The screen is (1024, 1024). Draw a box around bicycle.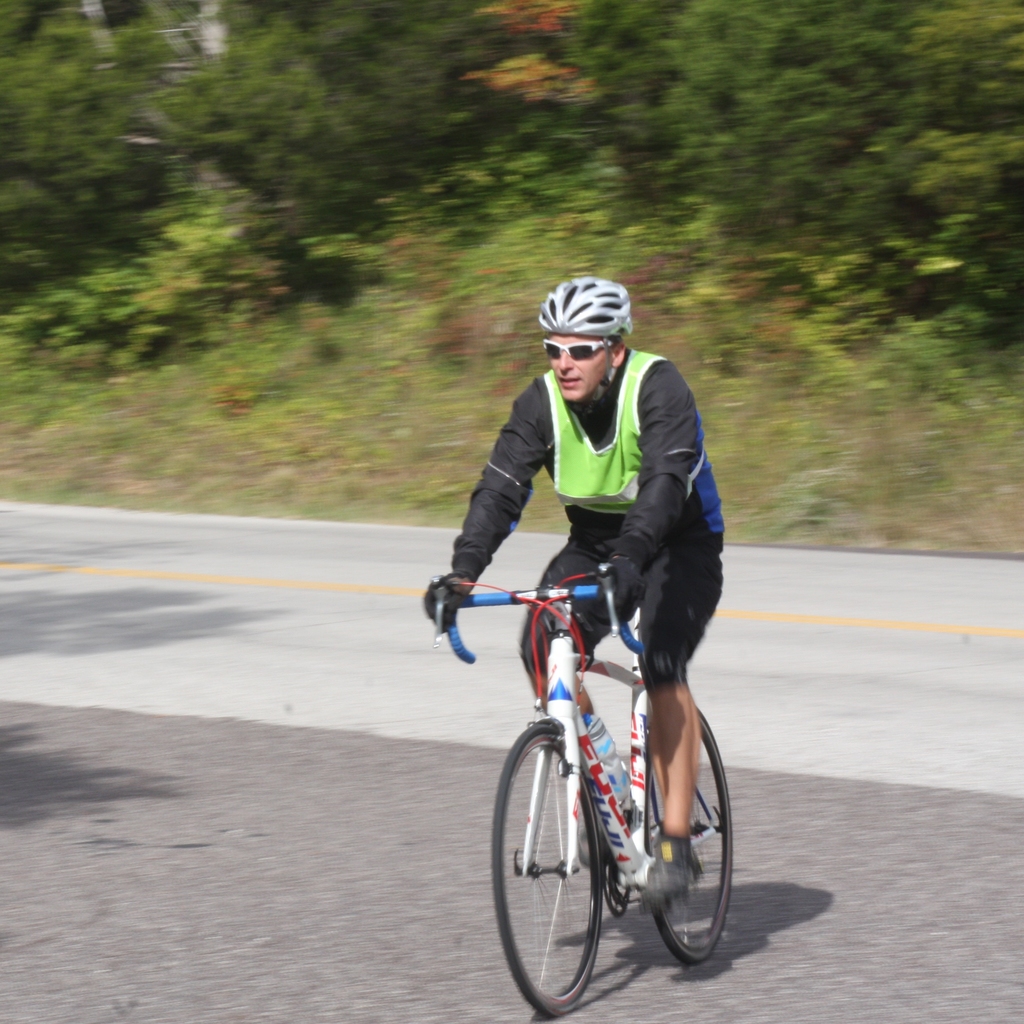
bbox(473, 543, 754, 1002).
